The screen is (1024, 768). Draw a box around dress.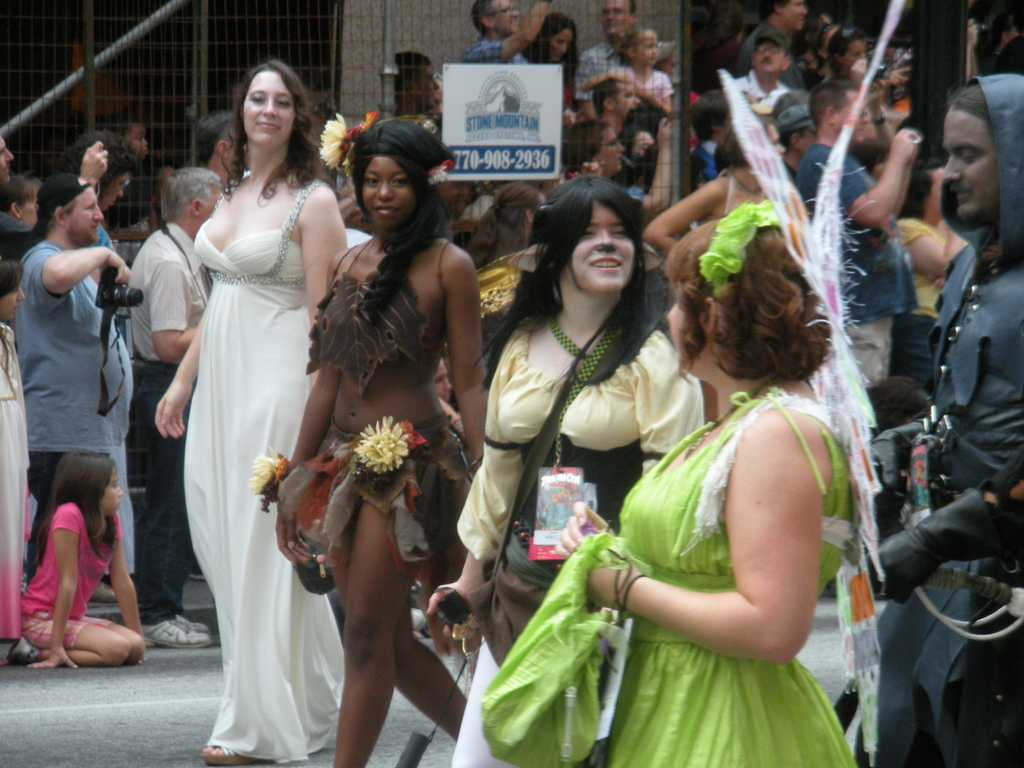
x1=173 y1=138 x2=345 y2=711.
